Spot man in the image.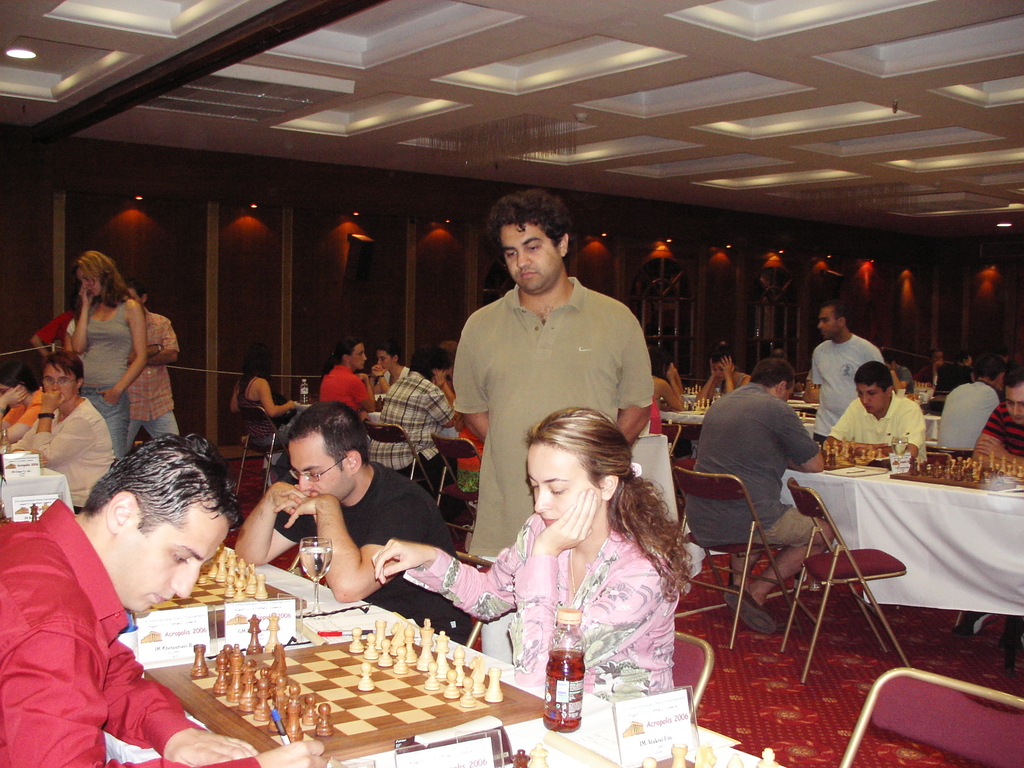
man found at 945, 376, 1023, 637.
